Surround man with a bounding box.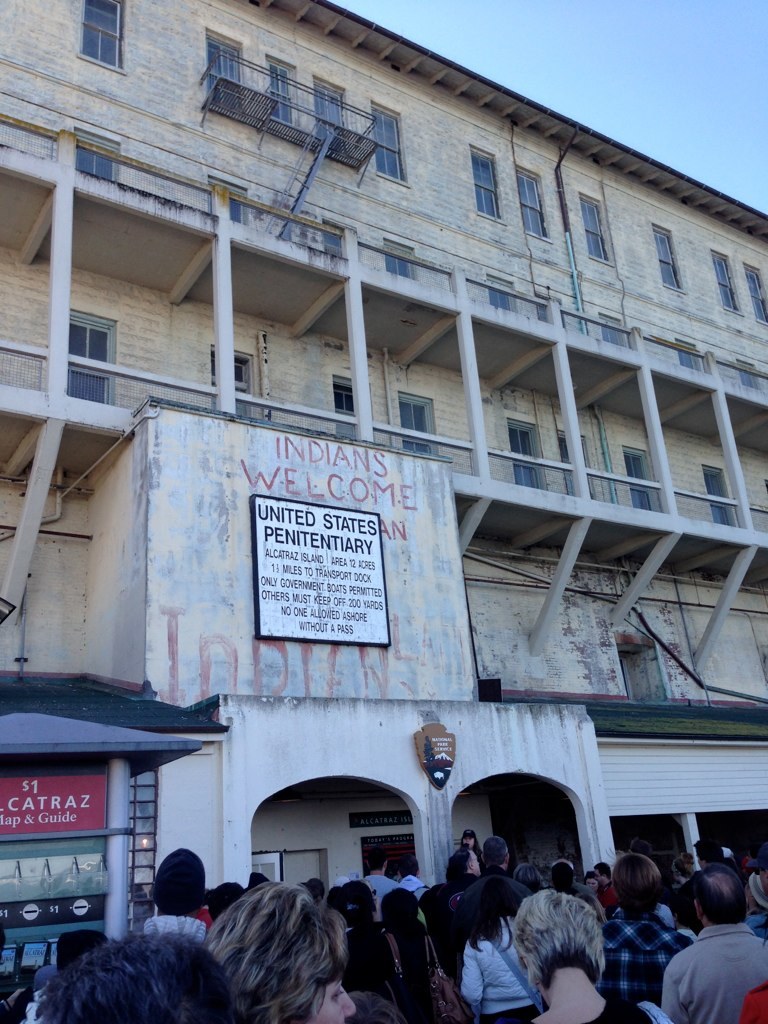
(left=447, top=845, right=486, bottom=884).
